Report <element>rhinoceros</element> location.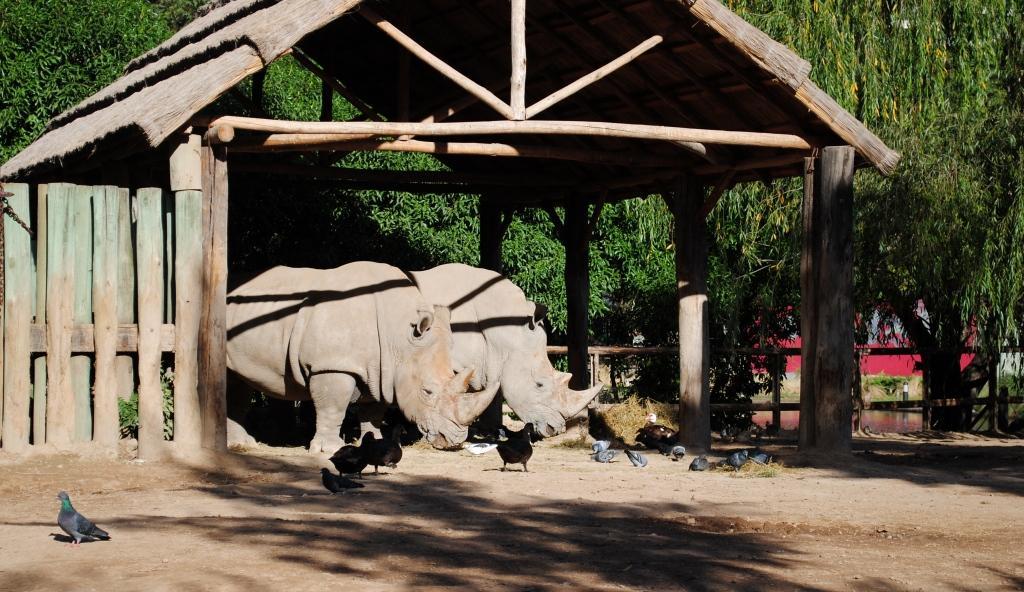
Report: box=[222, 256, 498, 456].
